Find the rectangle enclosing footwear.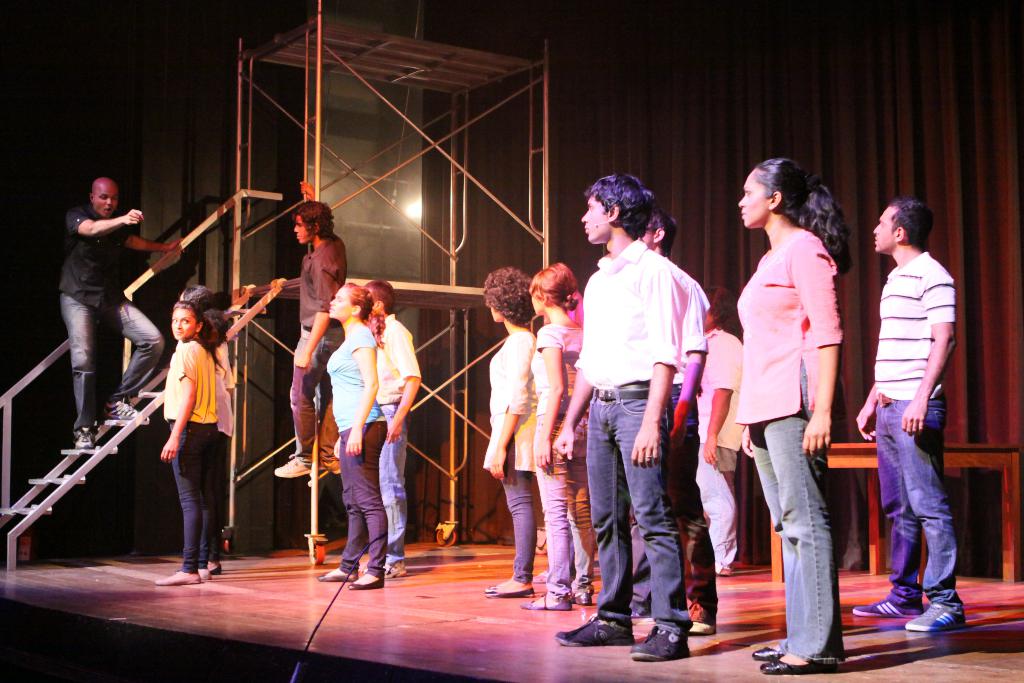
(628,625,692,662).
